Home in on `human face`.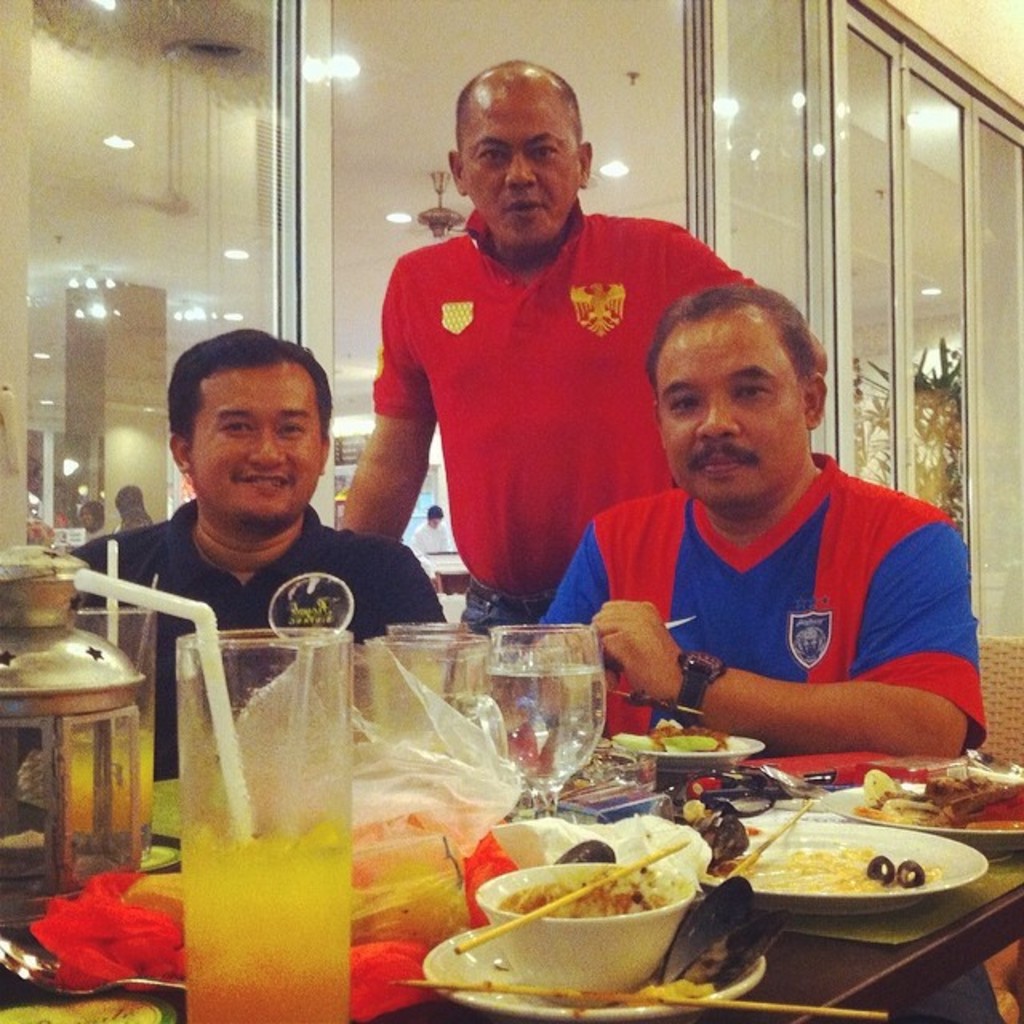
Homed in at locate(656, 315, 798, 504).
